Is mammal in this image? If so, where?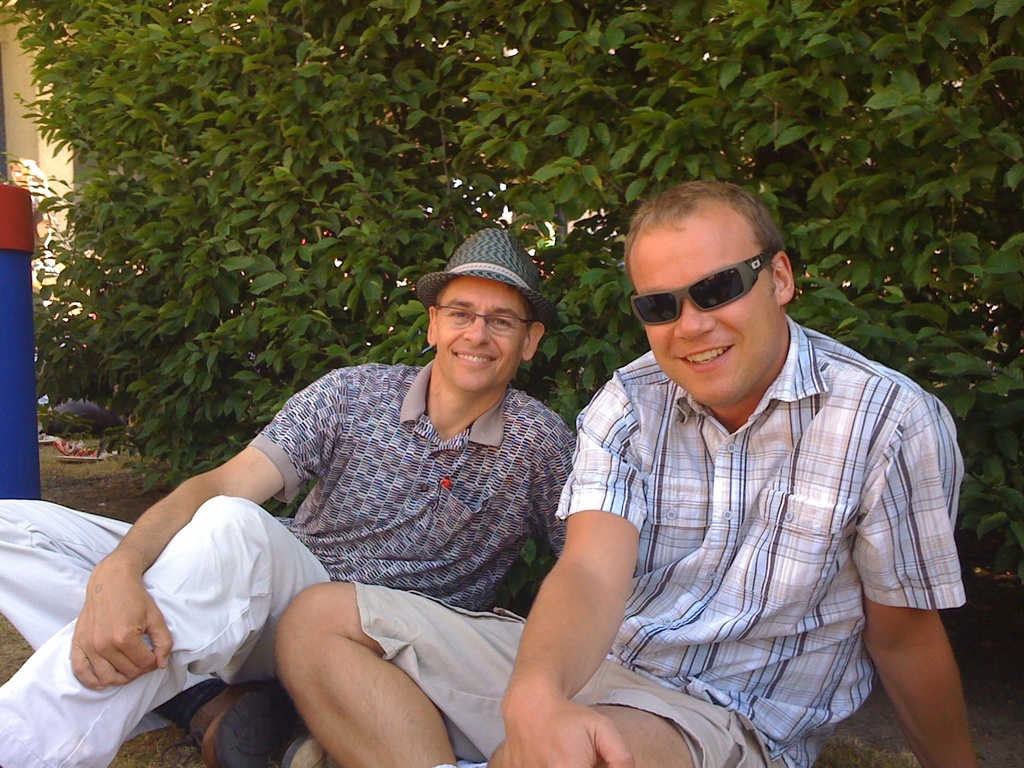
Yes, at crop(272, 182, 981, 767).
